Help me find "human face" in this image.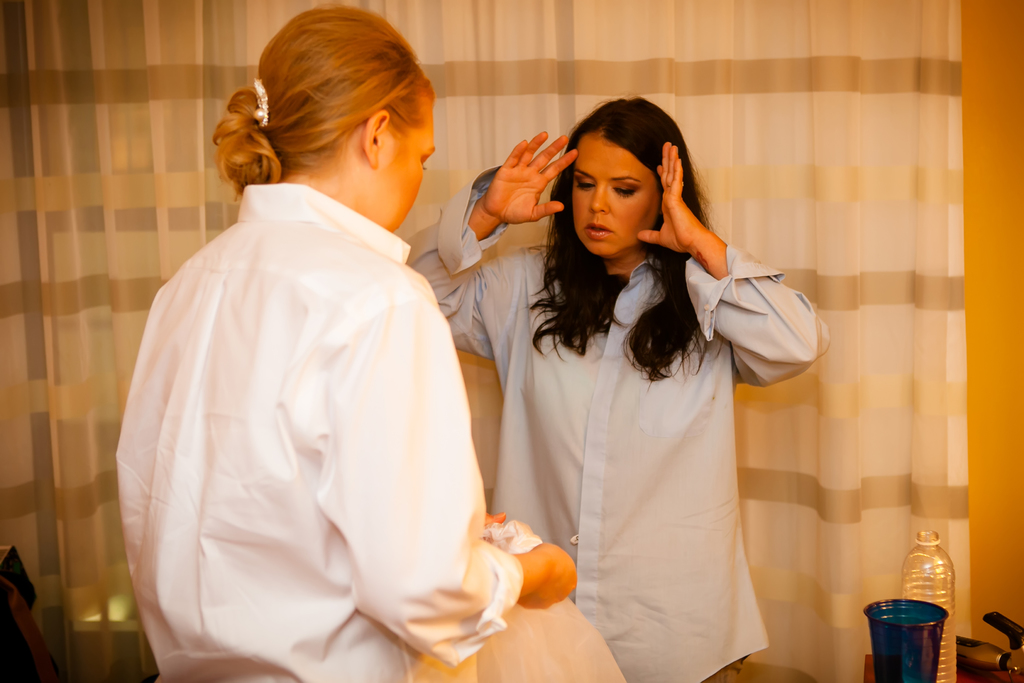
Found it: [380,90,430,228].
